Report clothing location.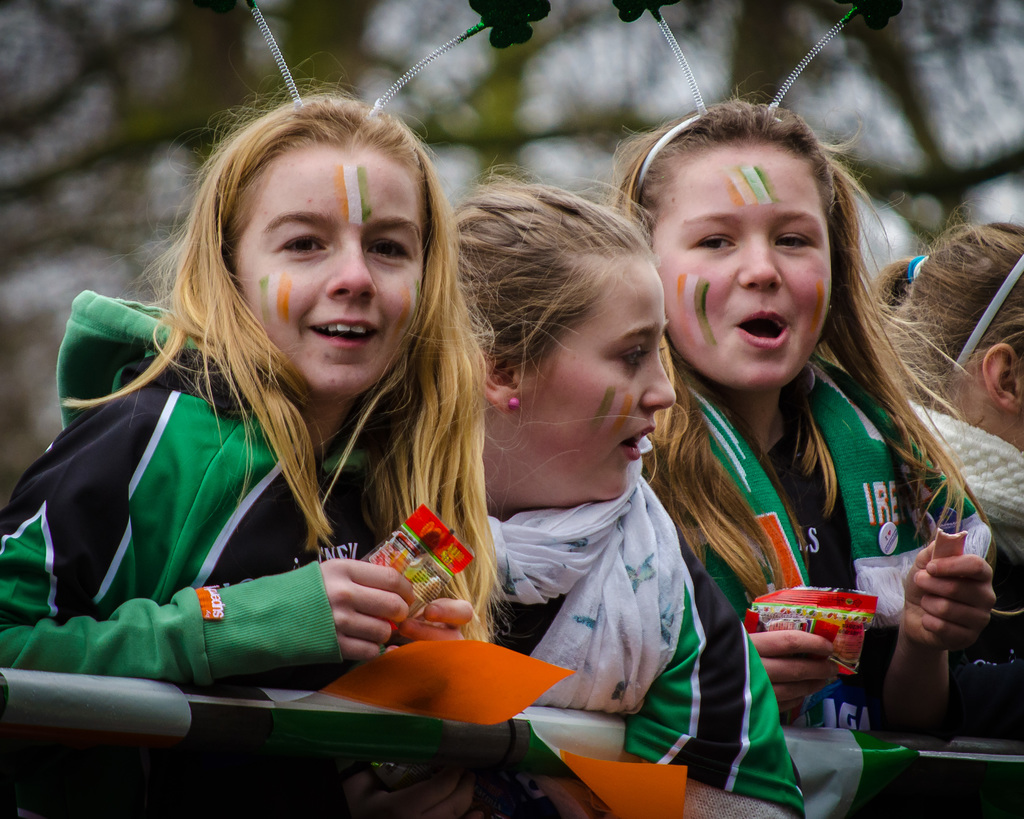
Report: {"x1": 682, "y1": 337, "x2": 991, "y2": 770}.
